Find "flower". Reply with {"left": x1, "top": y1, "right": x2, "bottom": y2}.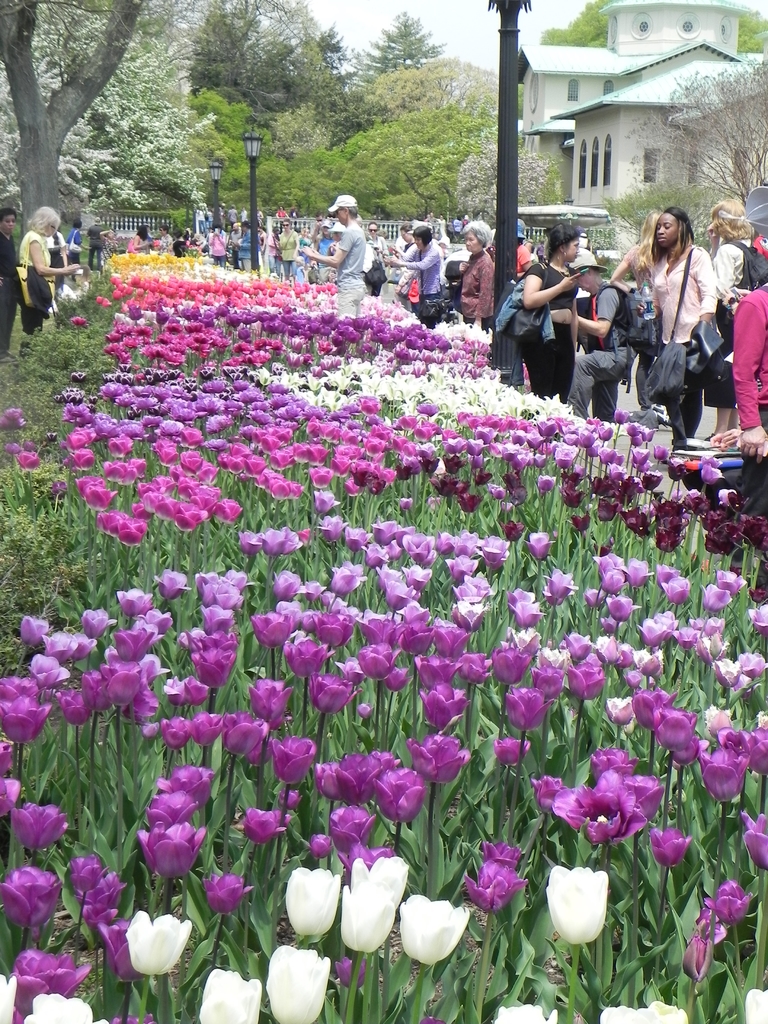
{"left": 8, "top": 803, "right": 69, "bottom": 851}.
